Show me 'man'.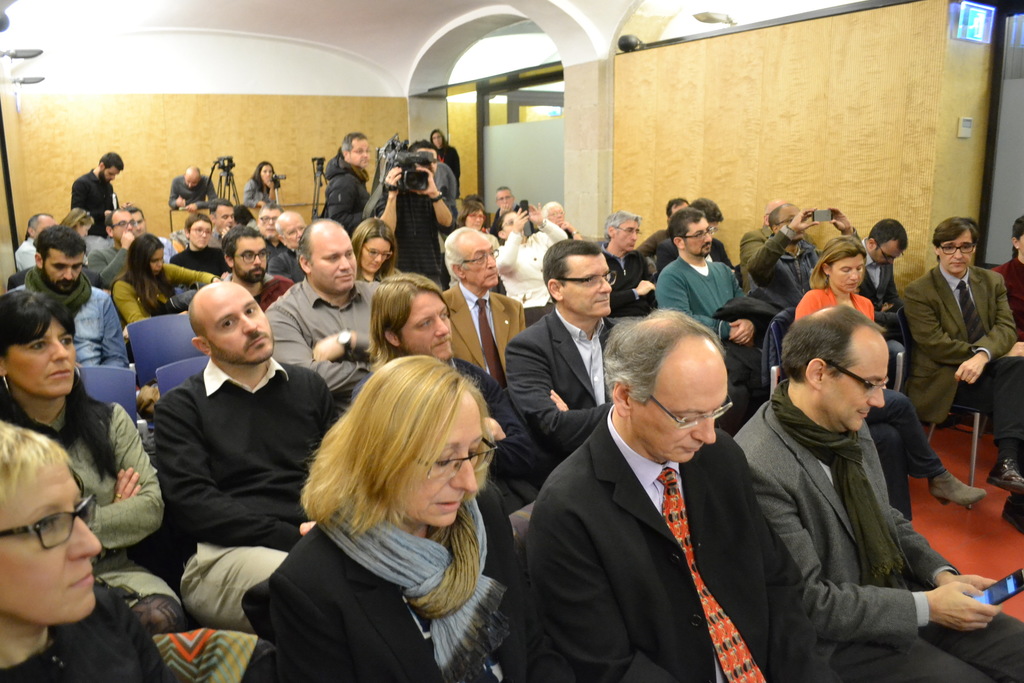
'man' is here: 12 213 57 273.
